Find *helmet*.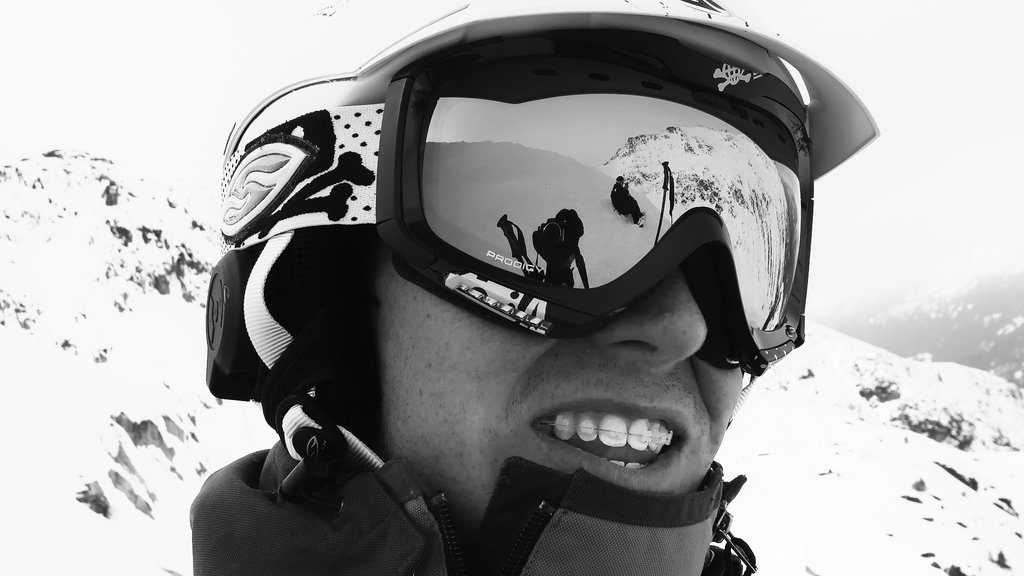
x1=257 y1=0 x2=838 y2=468.
